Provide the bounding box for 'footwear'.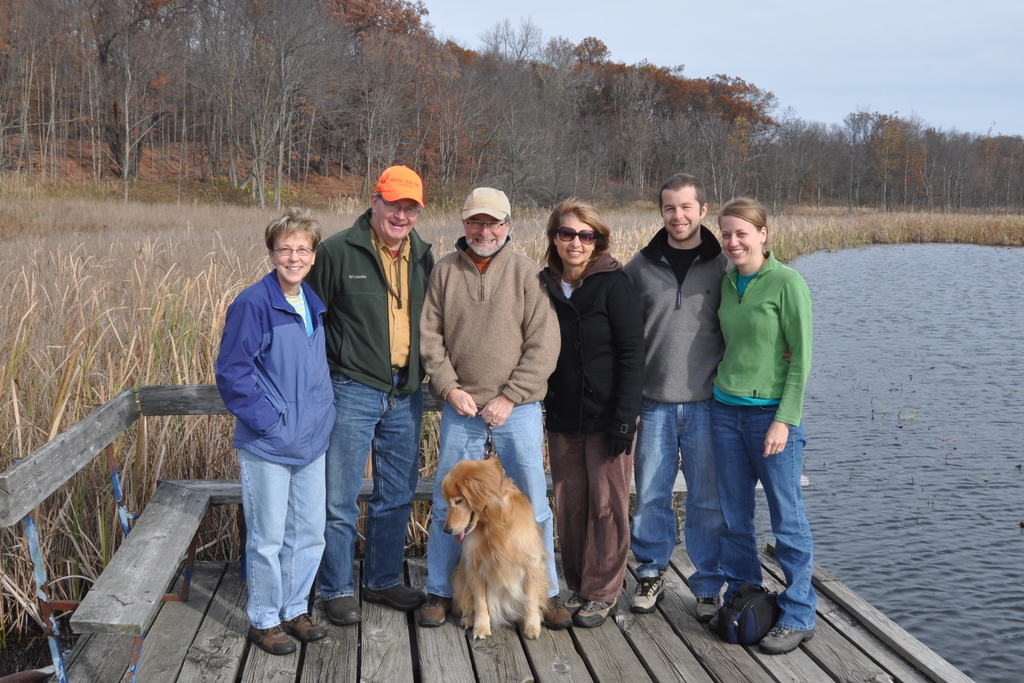
pyautogui.locateOnScreen(539, 593, 575, 633).
